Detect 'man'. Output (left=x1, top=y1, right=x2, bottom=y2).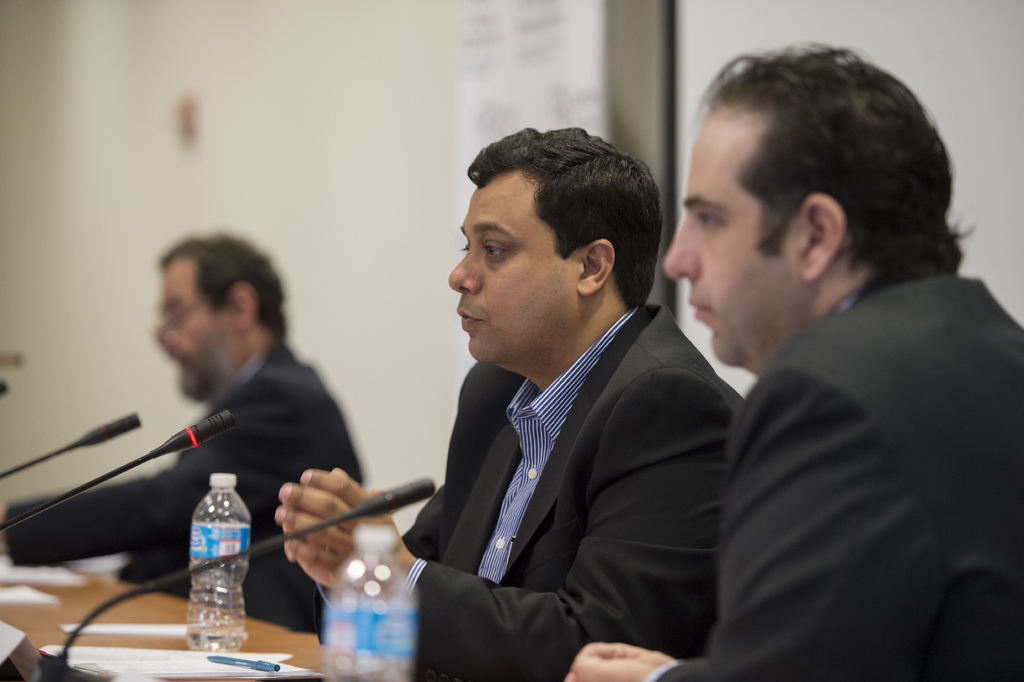
(left=274, top=124, right=750, bottom=681).
